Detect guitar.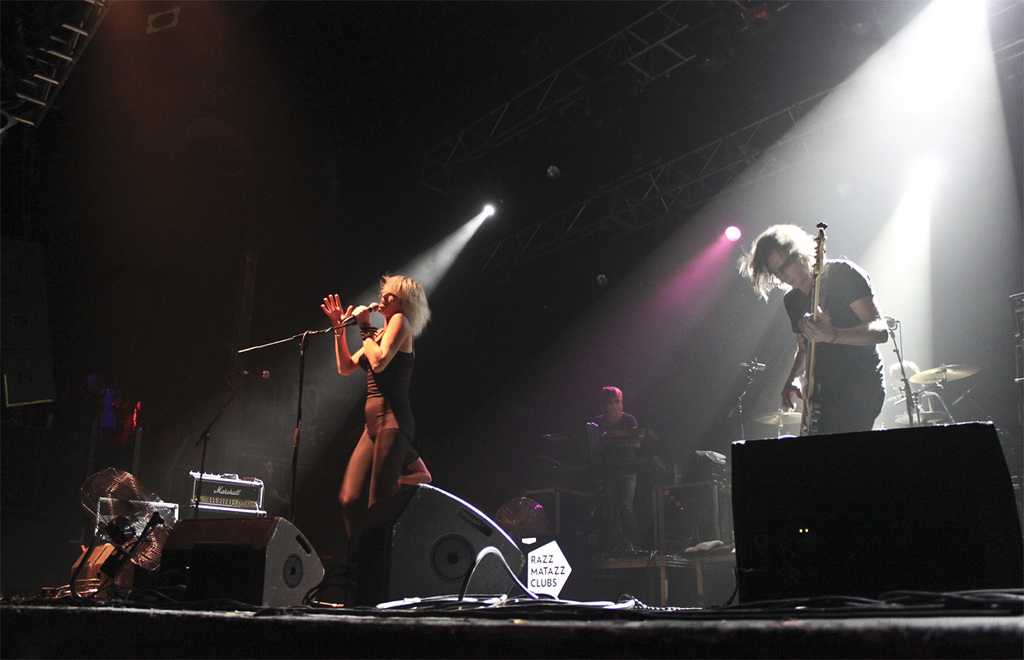
Detected at pyautogui.locateOnScreen(799, 222, 826, 433).
